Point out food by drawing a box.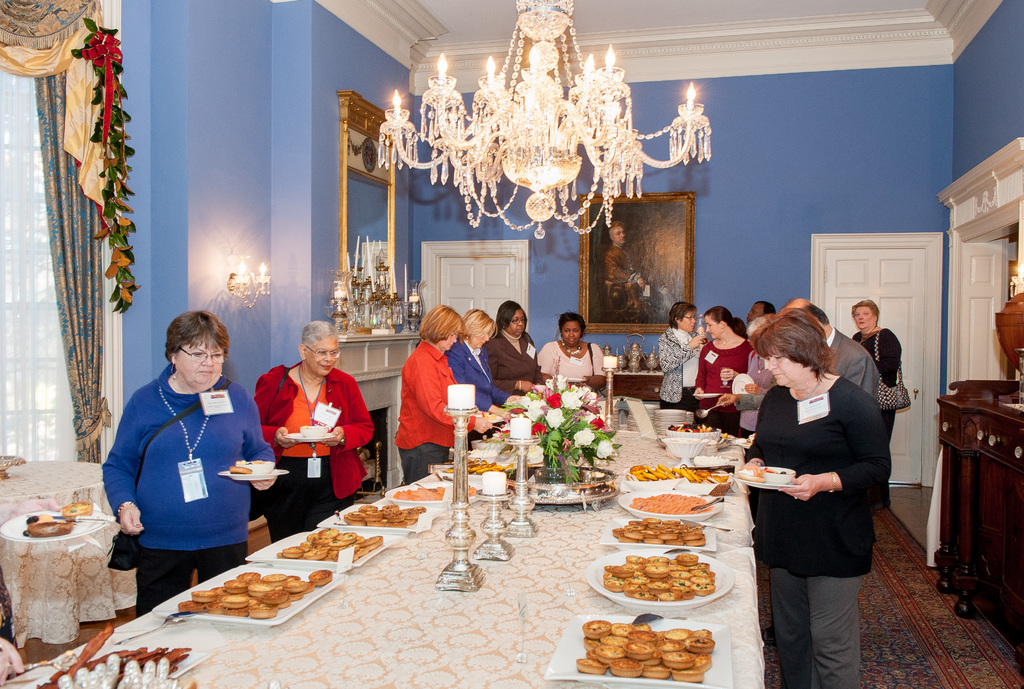
[left=667, top=423, right=716, bottom=435].
